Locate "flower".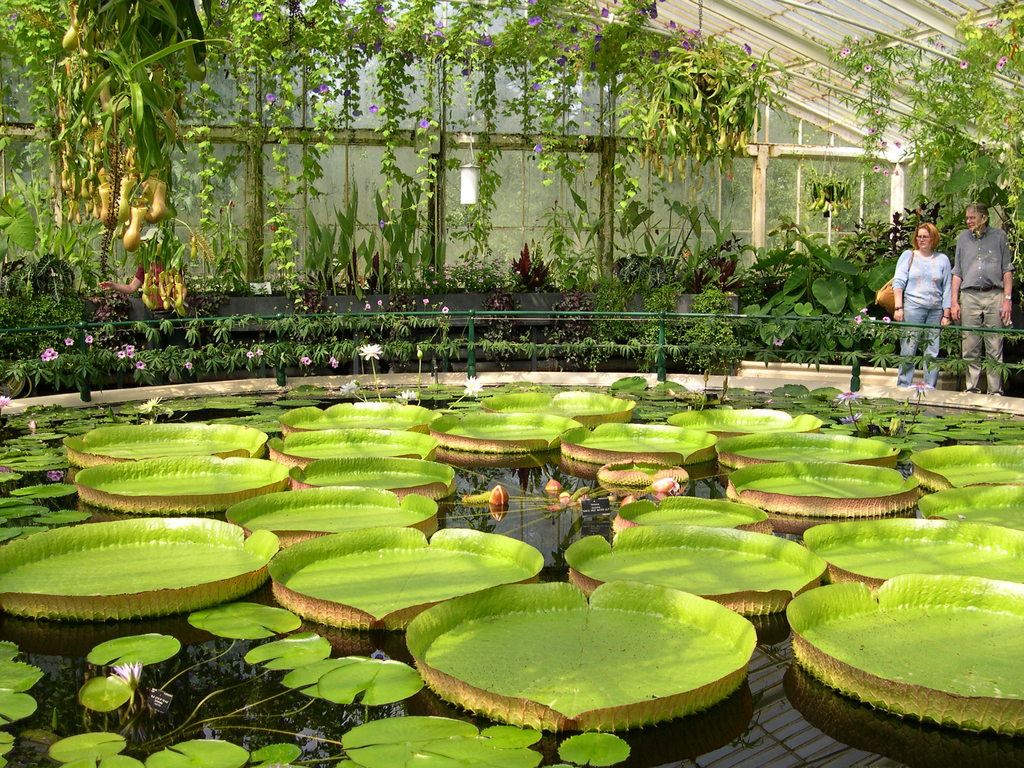
Bounding box: 267, 93, 275, 102.
